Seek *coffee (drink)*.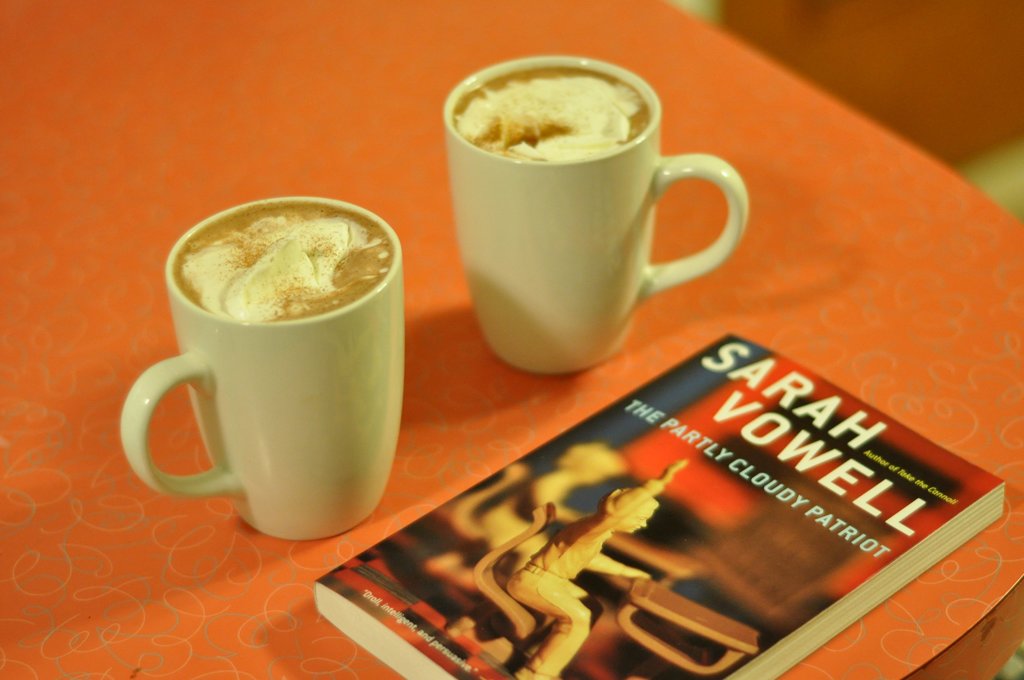
(451,66,653,159).
